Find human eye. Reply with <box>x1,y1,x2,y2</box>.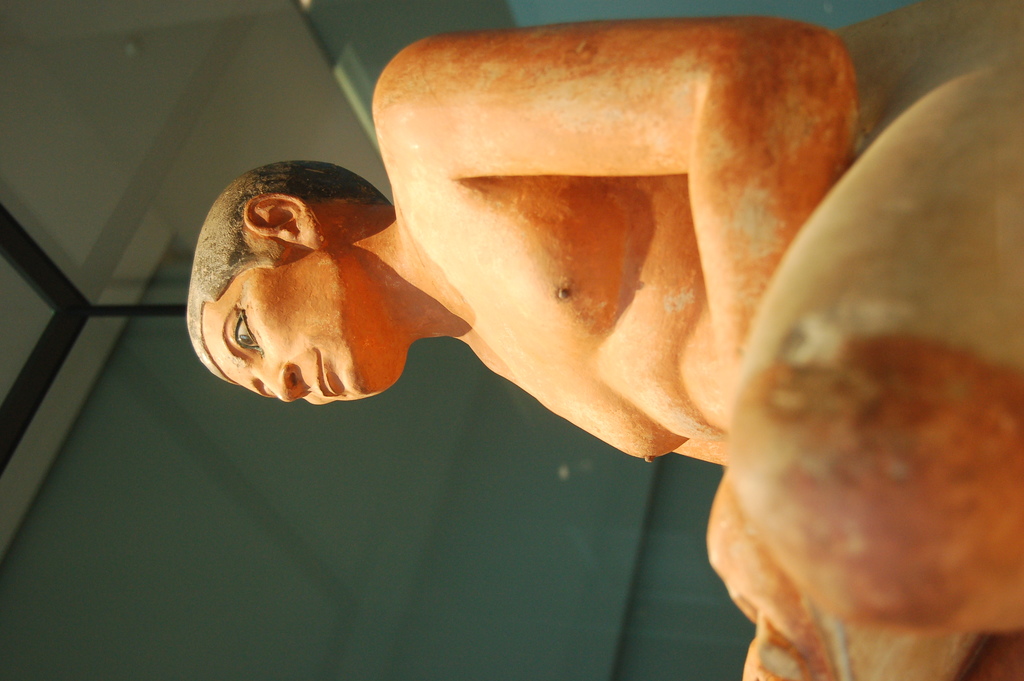
<box>230,308,260,357</box>.
